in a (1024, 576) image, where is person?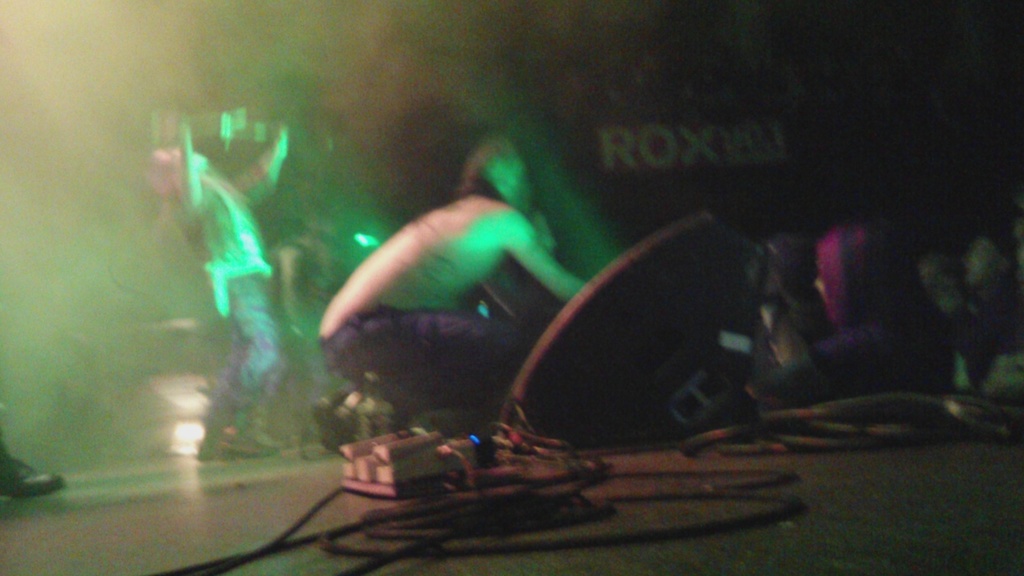
<bbox>147, 125, 283, 462</bbox>.
